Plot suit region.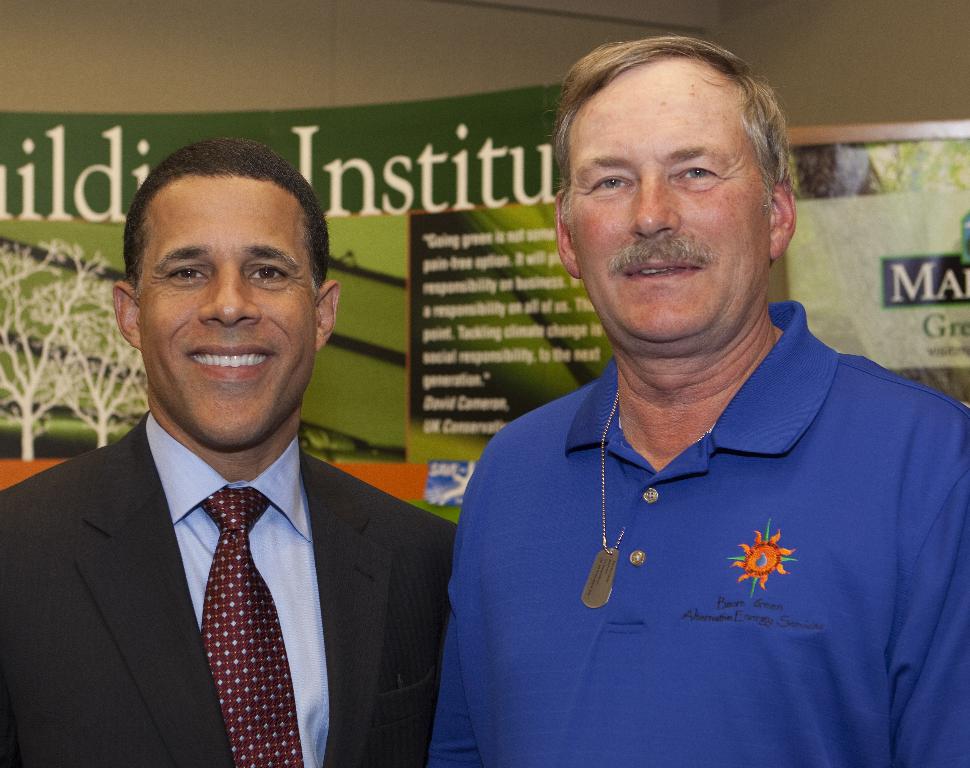
Plotted at region(21, 310, 466, 767).
